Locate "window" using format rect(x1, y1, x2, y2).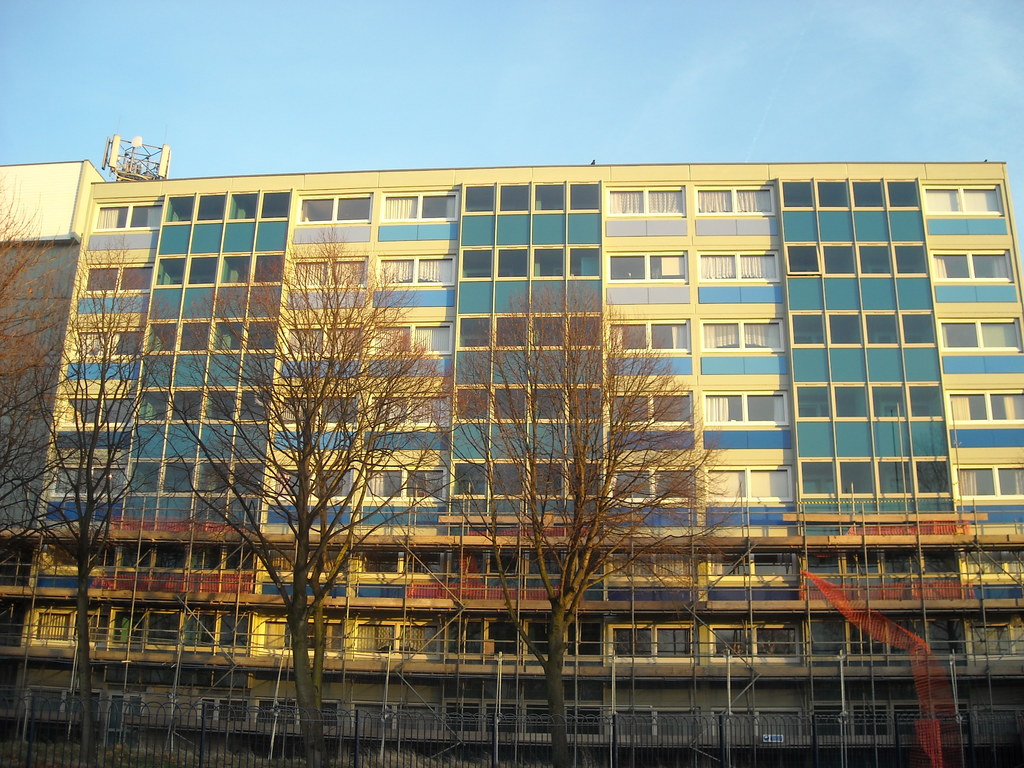
rect(895, 310, 937, 345).
